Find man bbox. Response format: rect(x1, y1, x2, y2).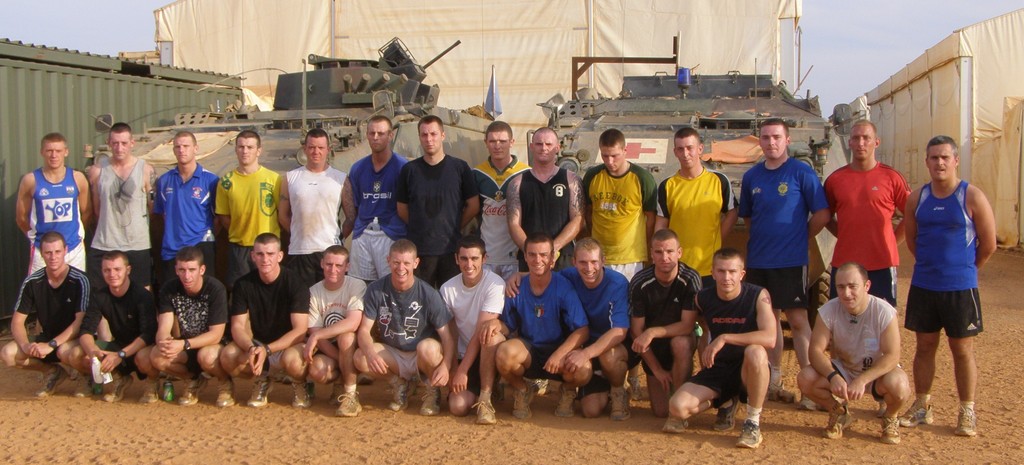
rect(218, 235, 309, 402).
